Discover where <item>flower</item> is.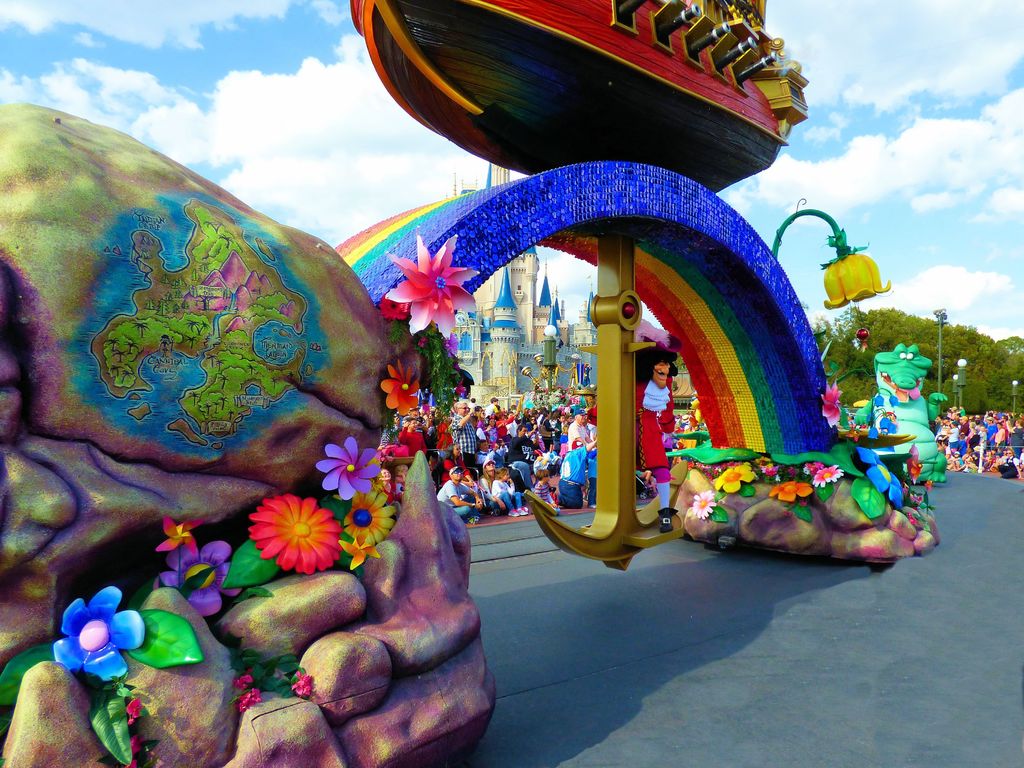
Discovered at box=[233, 497, 333, 580].
